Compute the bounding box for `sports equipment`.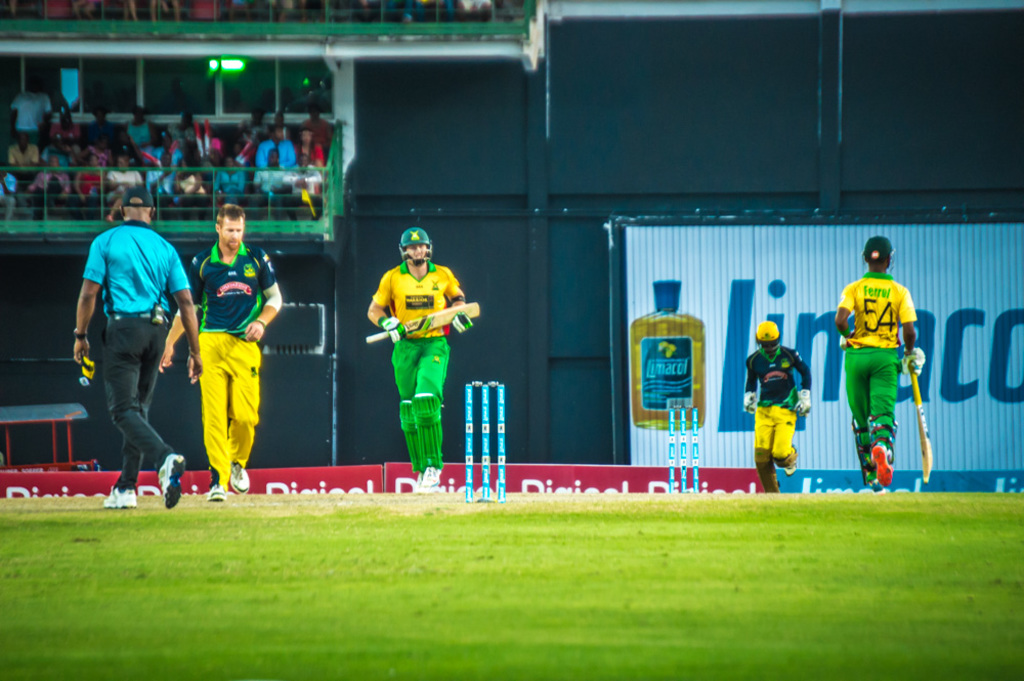
(382, 317, 404, 341).
